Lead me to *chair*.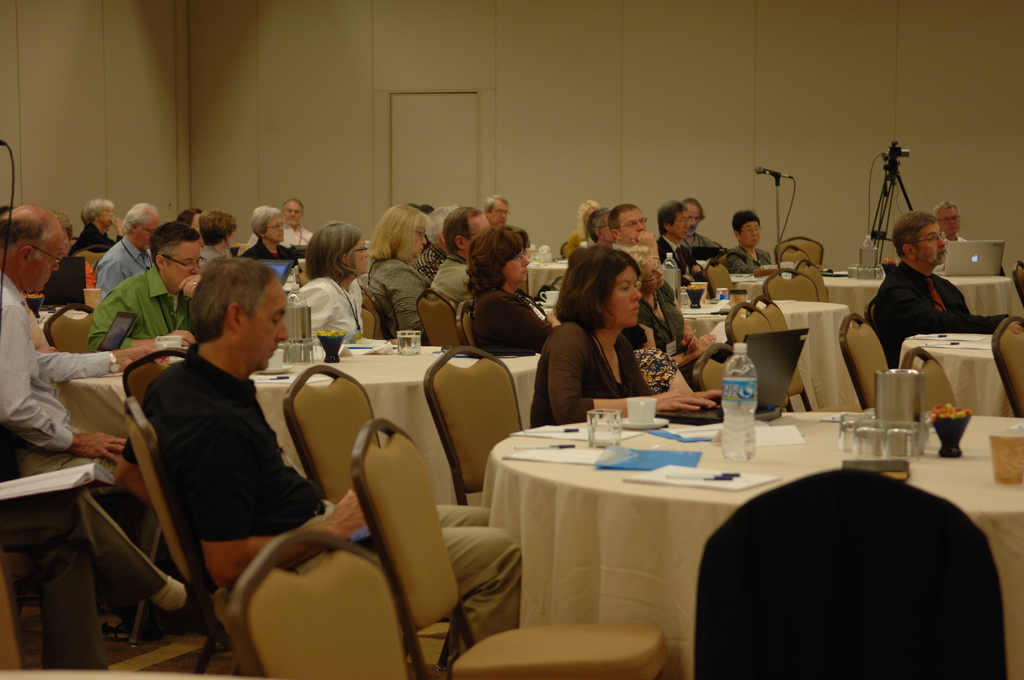
Lead to 124, 394, 255, 679.
